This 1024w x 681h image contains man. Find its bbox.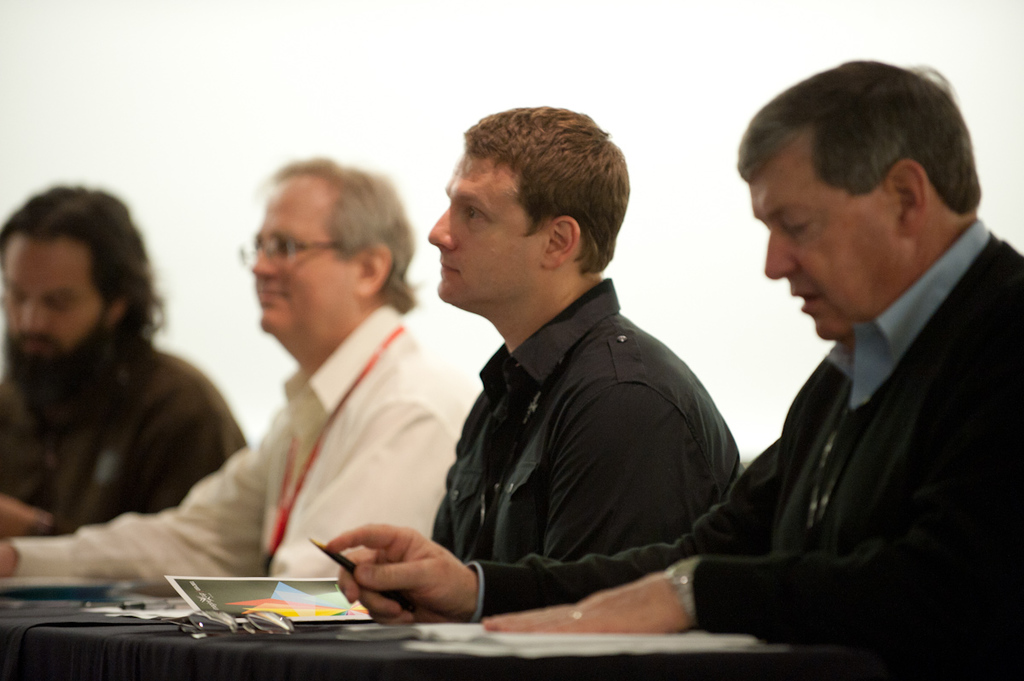
{"left": 89, "top": 155, "right": 497, "bottom": 643}.
